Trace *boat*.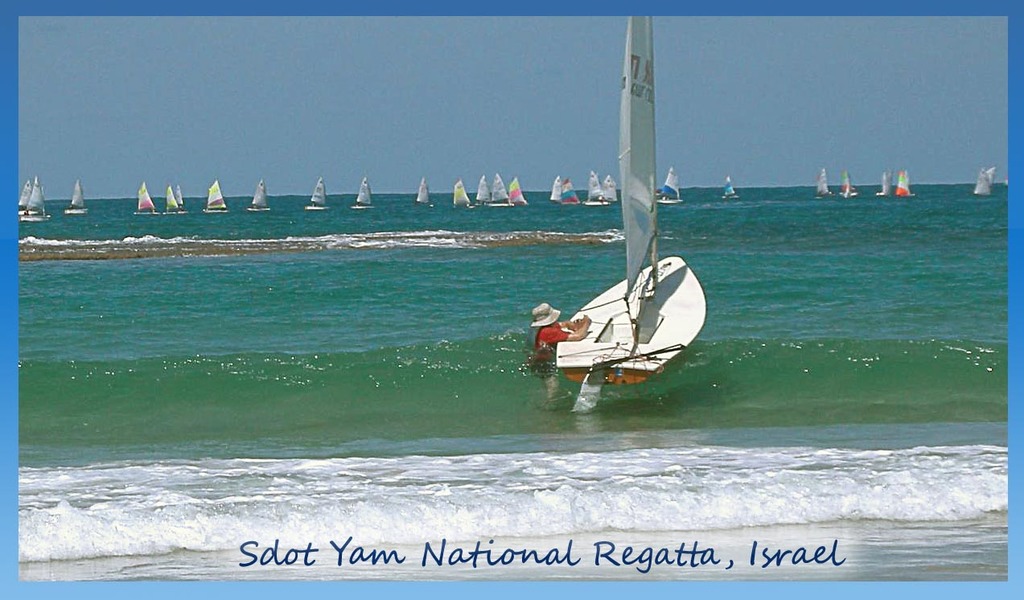
Traced to locate(652, 167, 685, 204).
